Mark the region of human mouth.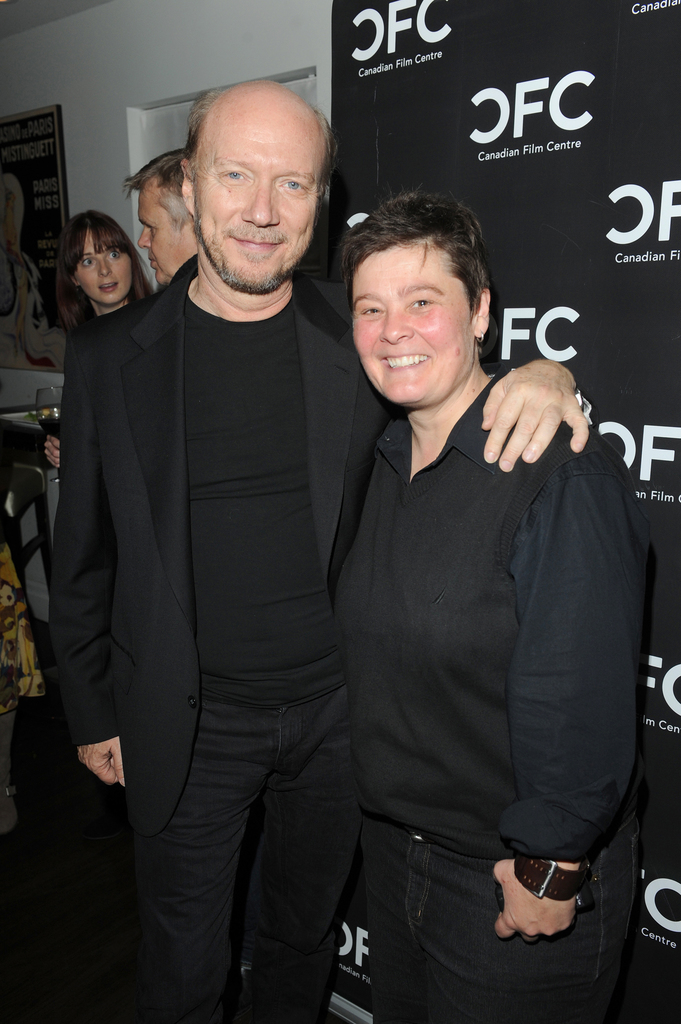
Region: {"x1": 95, "y1": 283, "x2": 118, "y2": 295}.
